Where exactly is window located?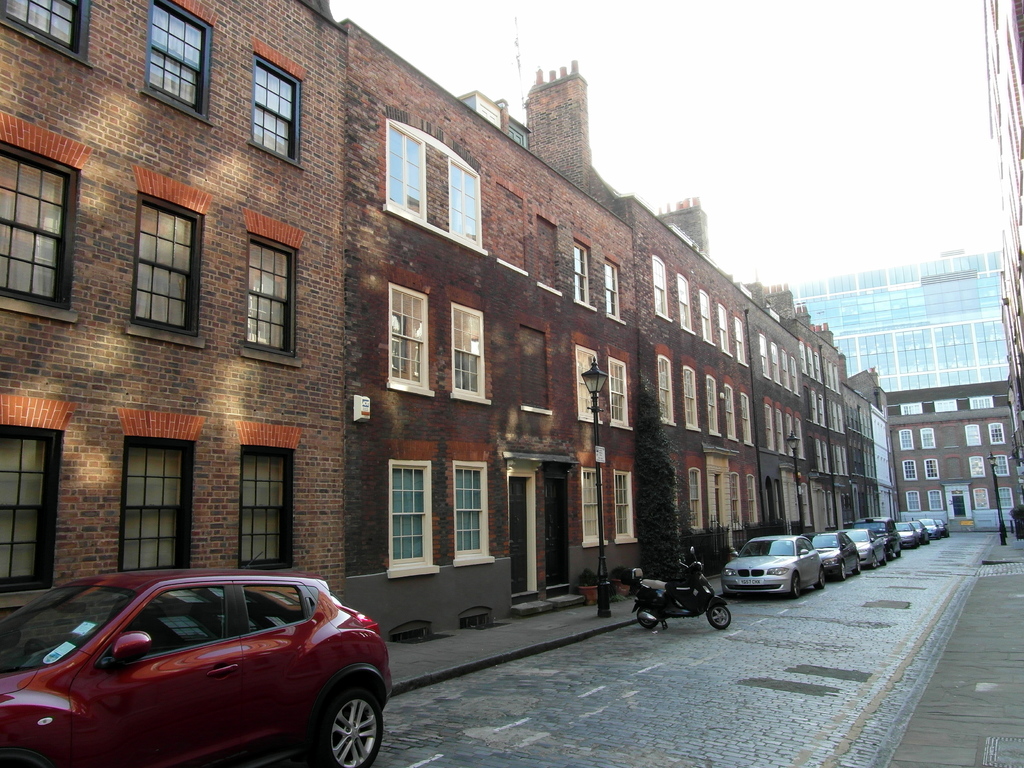
Its bounding box is <region>2, 0, 83, 48</region>.
